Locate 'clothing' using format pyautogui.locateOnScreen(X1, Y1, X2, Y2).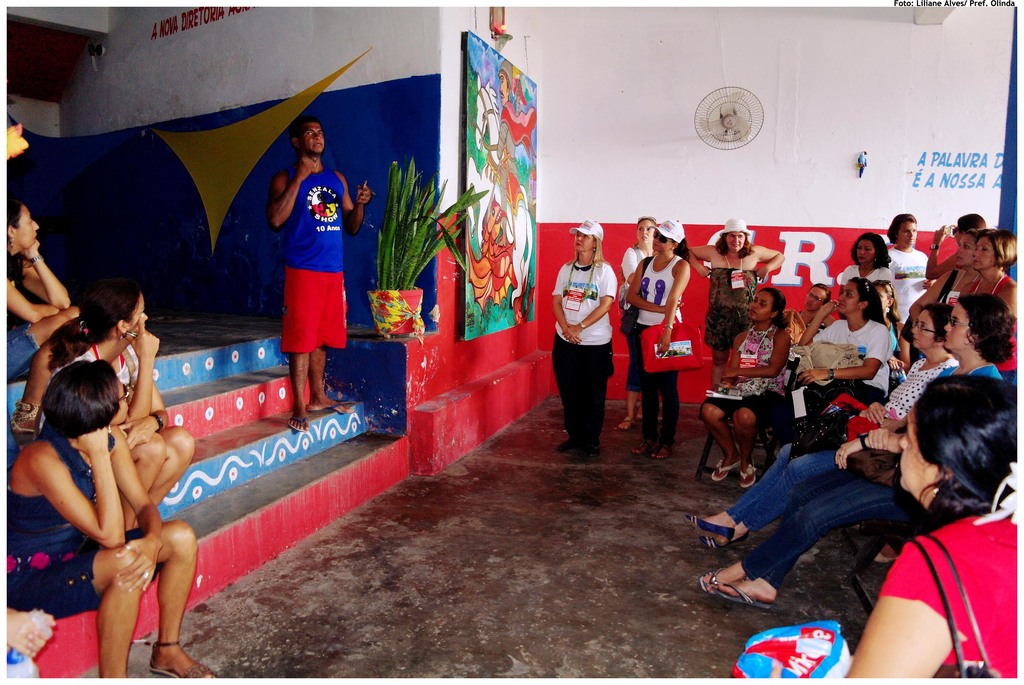
pyautogui.locateOnScreen(614, 251, 650, 400).
